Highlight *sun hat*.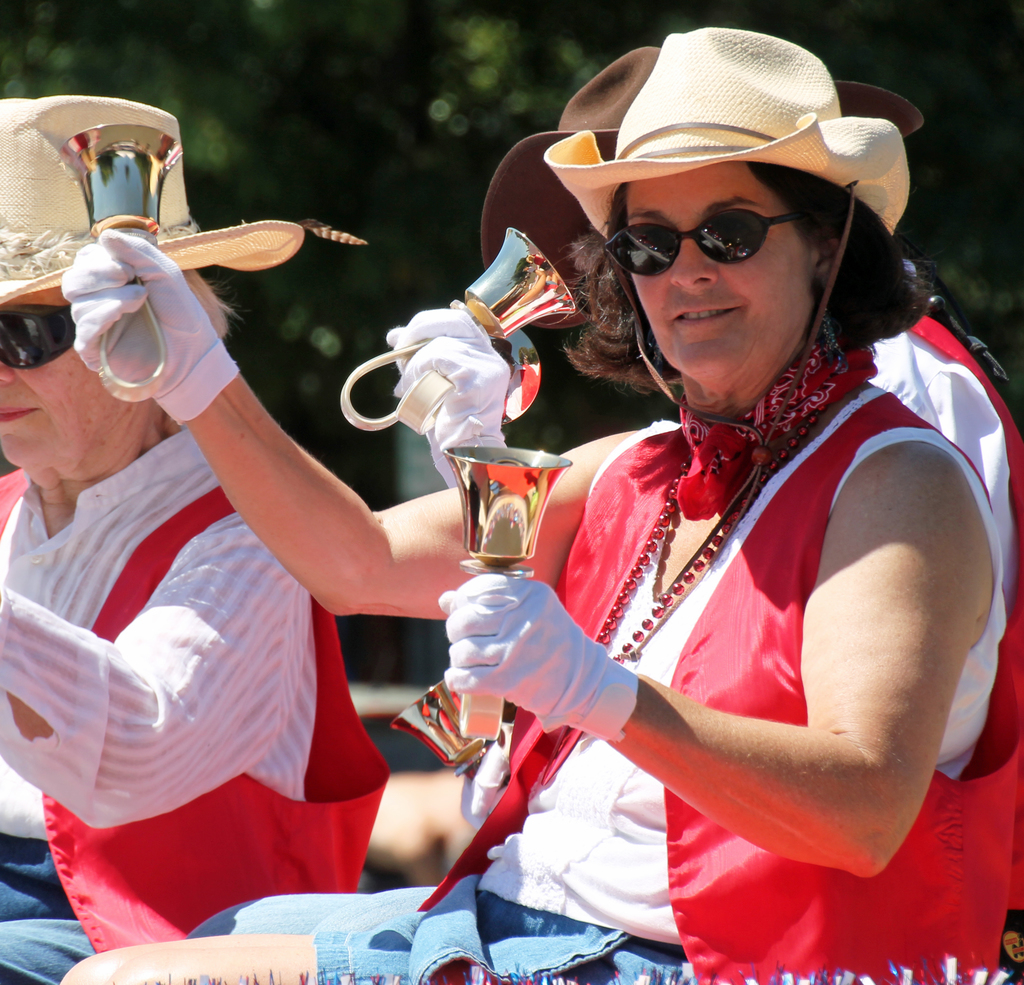
Highlighted region: [2,85,376,314].
